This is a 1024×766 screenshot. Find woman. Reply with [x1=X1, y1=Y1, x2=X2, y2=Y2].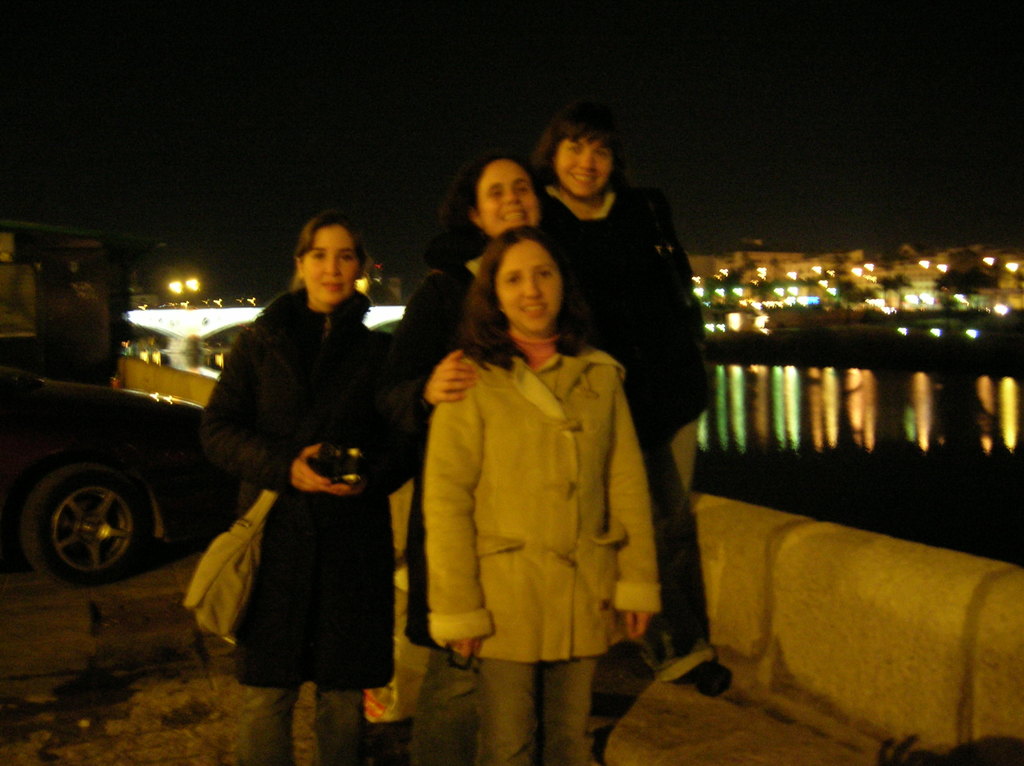
[x1=202, y1=210, x2=417, y2=765].
